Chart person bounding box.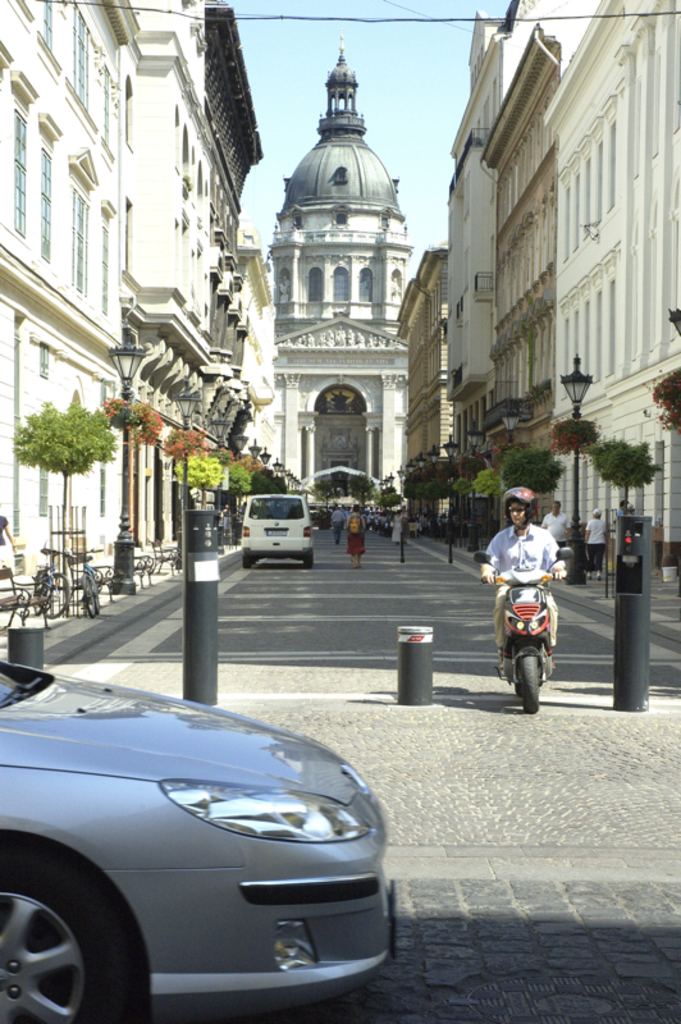
Charted: [x1=541, y1=493, x2=570, y2=554].
